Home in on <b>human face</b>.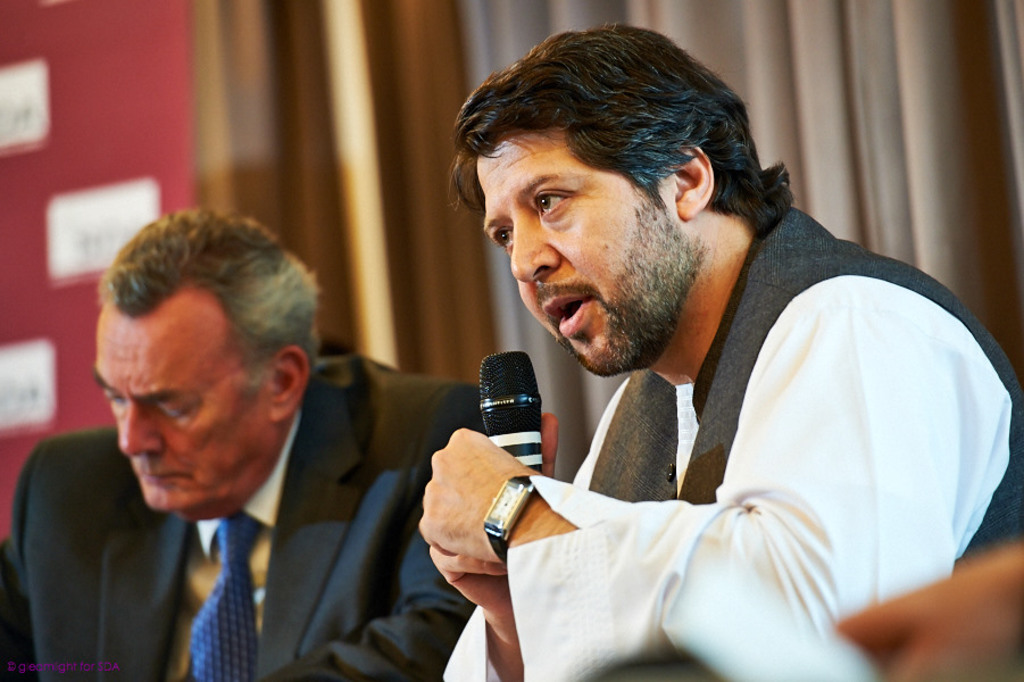
Homed in at 97 283 274 516.
